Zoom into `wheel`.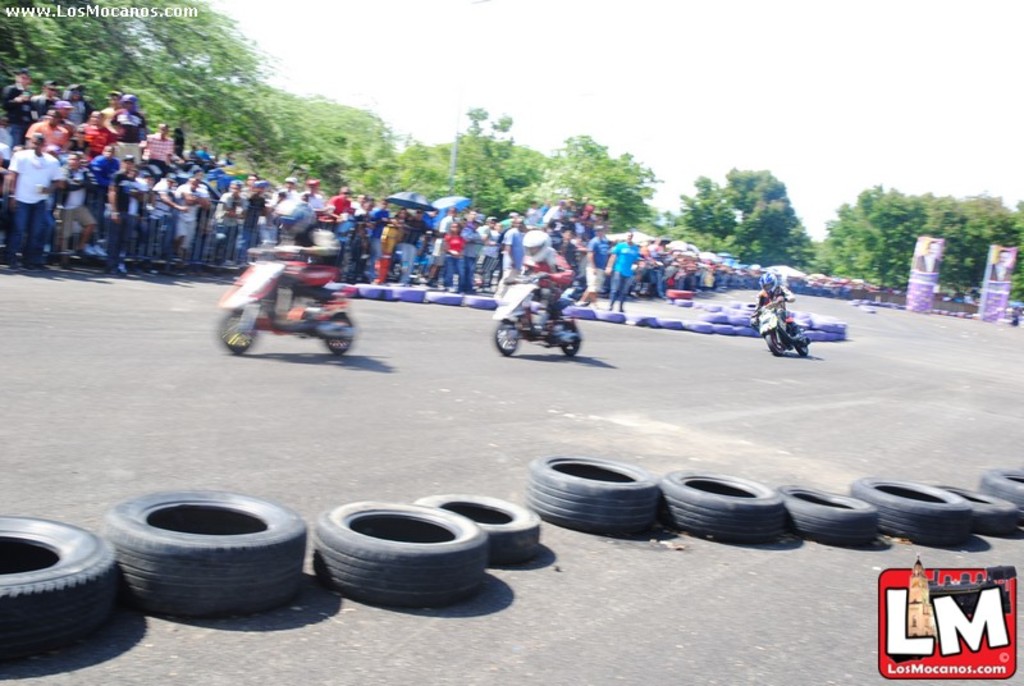
Zoom target: {"x1": 851, "y1": 476, "x2": 974, "y2": 543}.
